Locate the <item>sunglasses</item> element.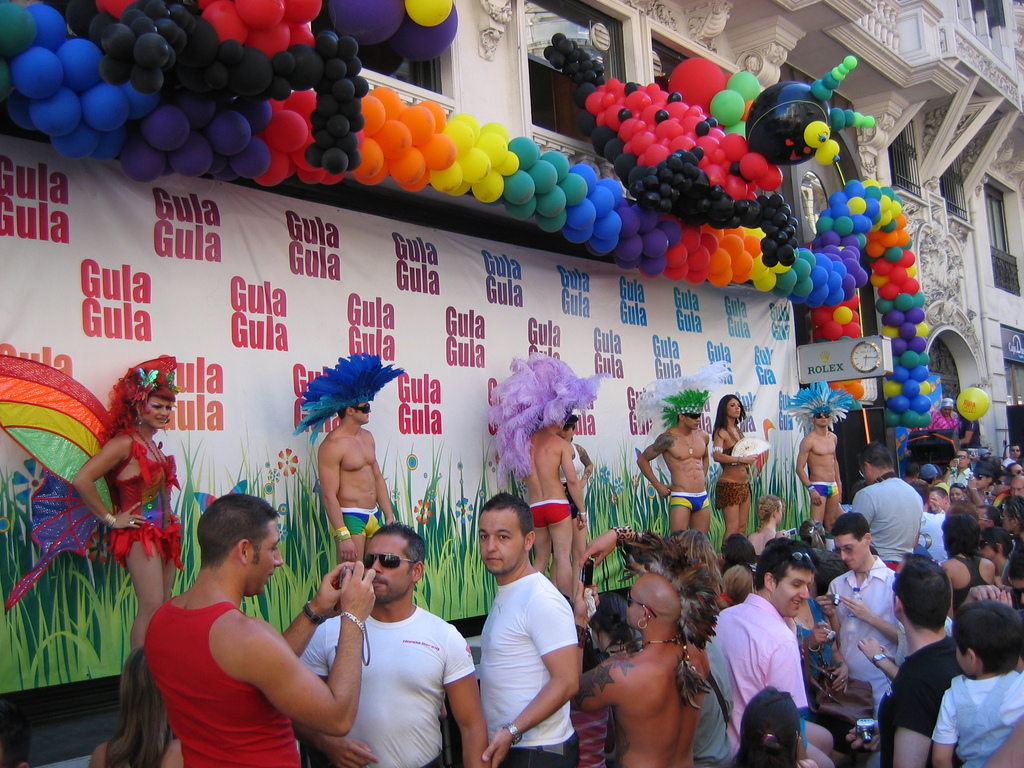
Element bbox: 815,412,831,419.
